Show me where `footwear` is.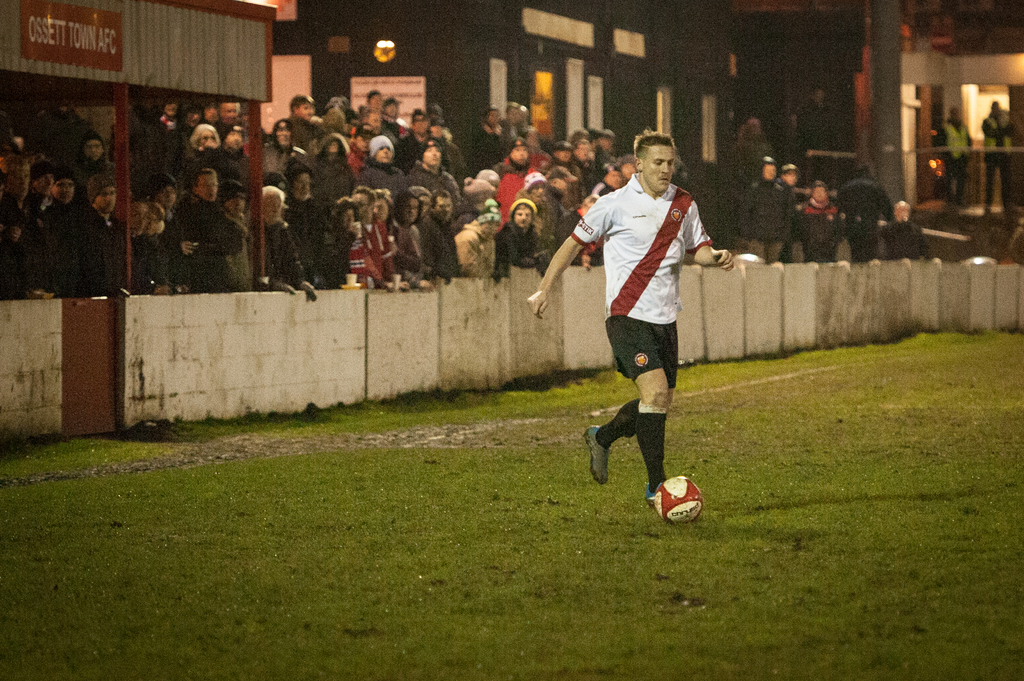
`footwear` is at bbox(584, 429, 608, 486).
